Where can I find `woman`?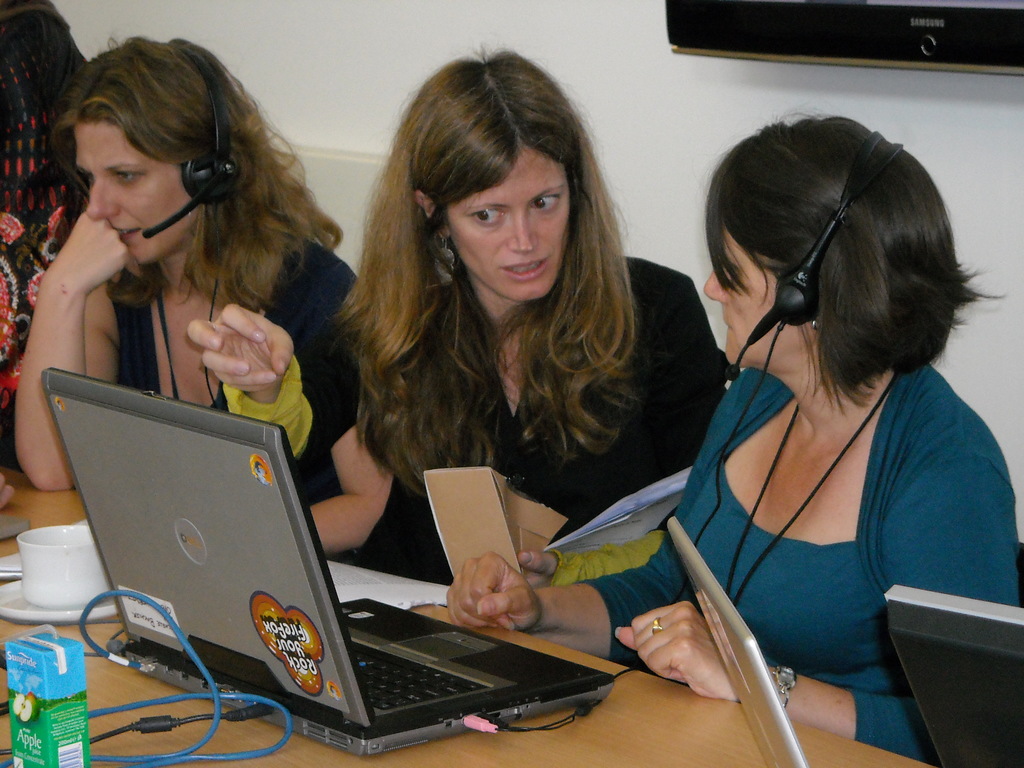
You can find it at 440 102 1022 767.
